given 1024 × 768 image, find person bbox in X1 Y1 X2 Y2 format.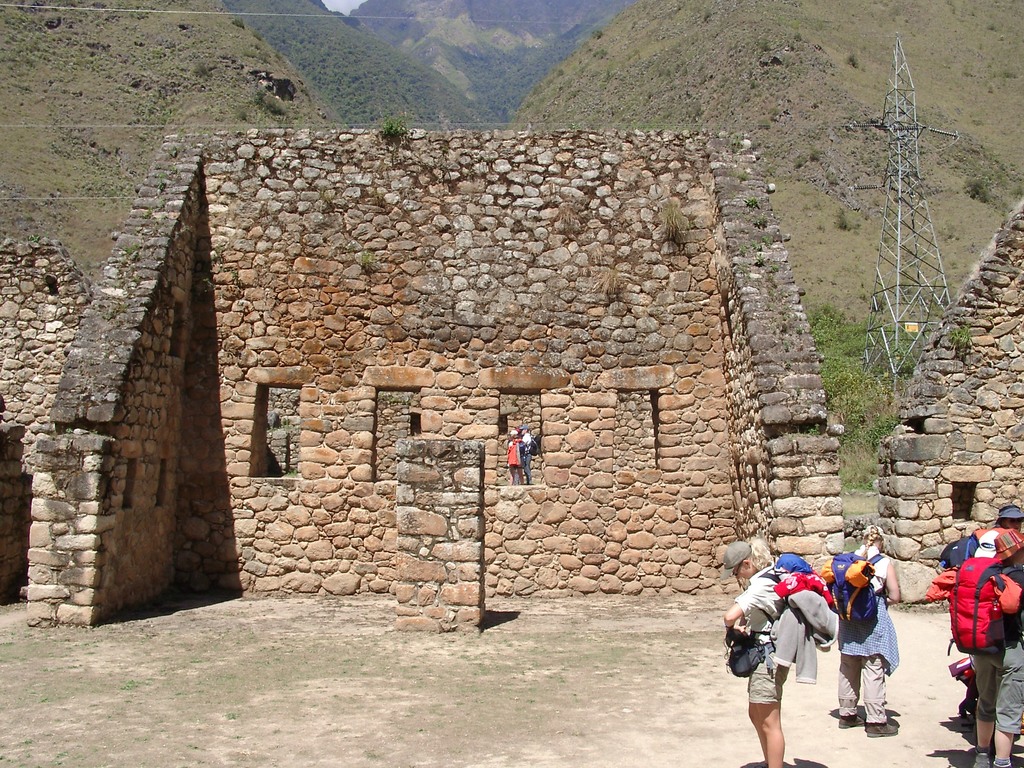
974 525 1023 767.
